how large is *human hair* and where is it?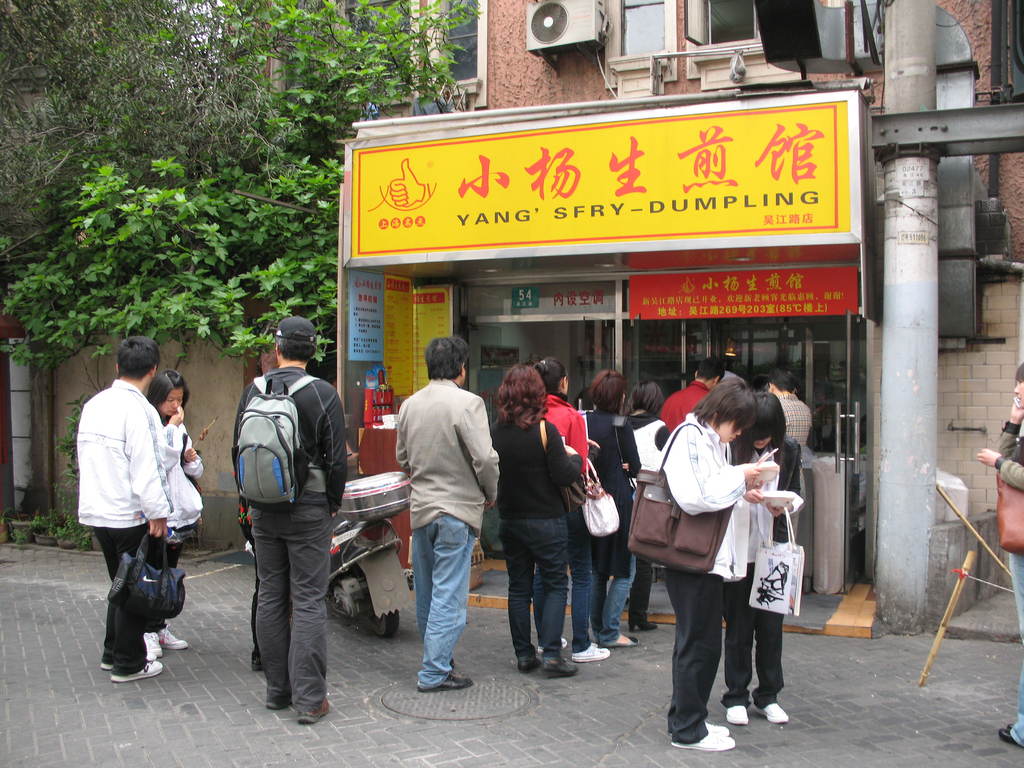
Bounding box: 495,364,549,428.
